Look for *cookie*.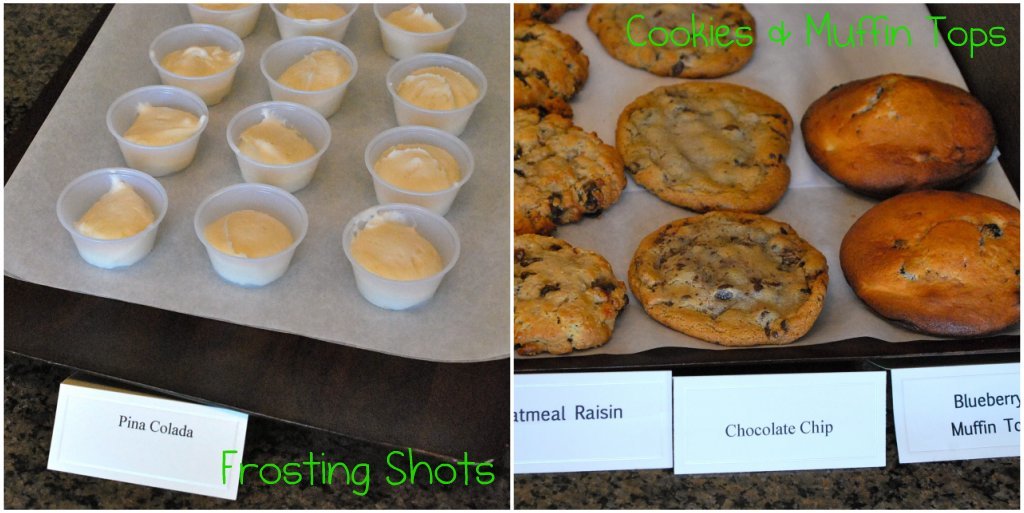
Found: {"x1": 513, "y1": 231, "x2": 624, "y2": 360}.
